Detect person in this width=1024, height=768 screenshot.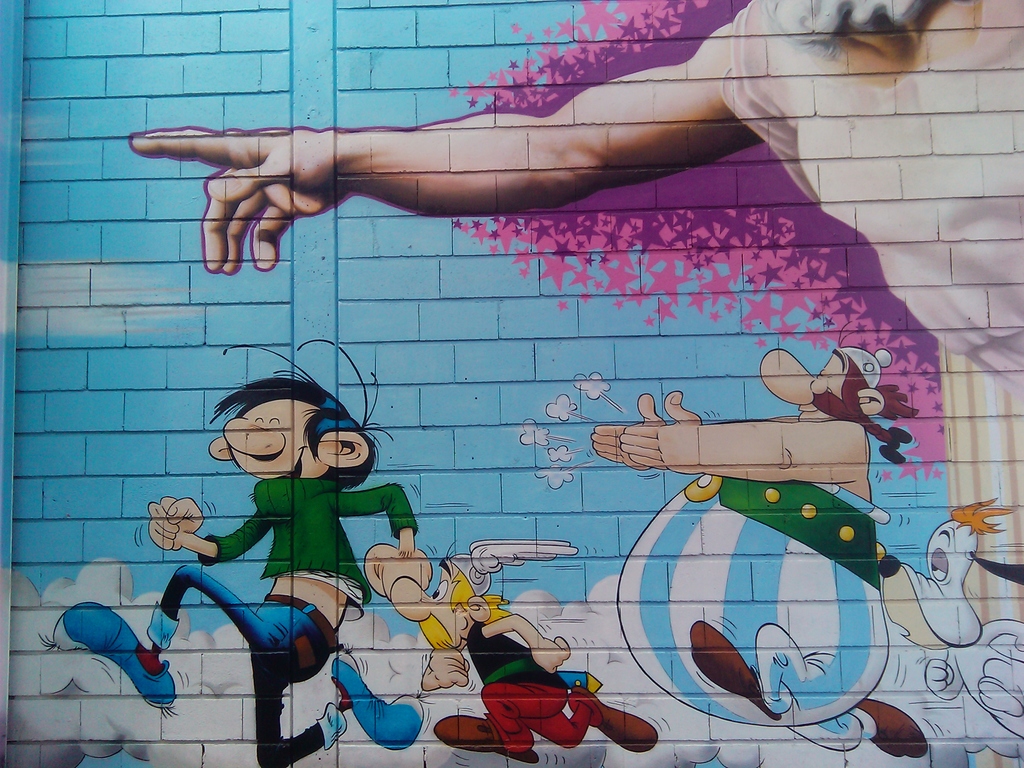
Detection: 130, 0, 1023, 393.
